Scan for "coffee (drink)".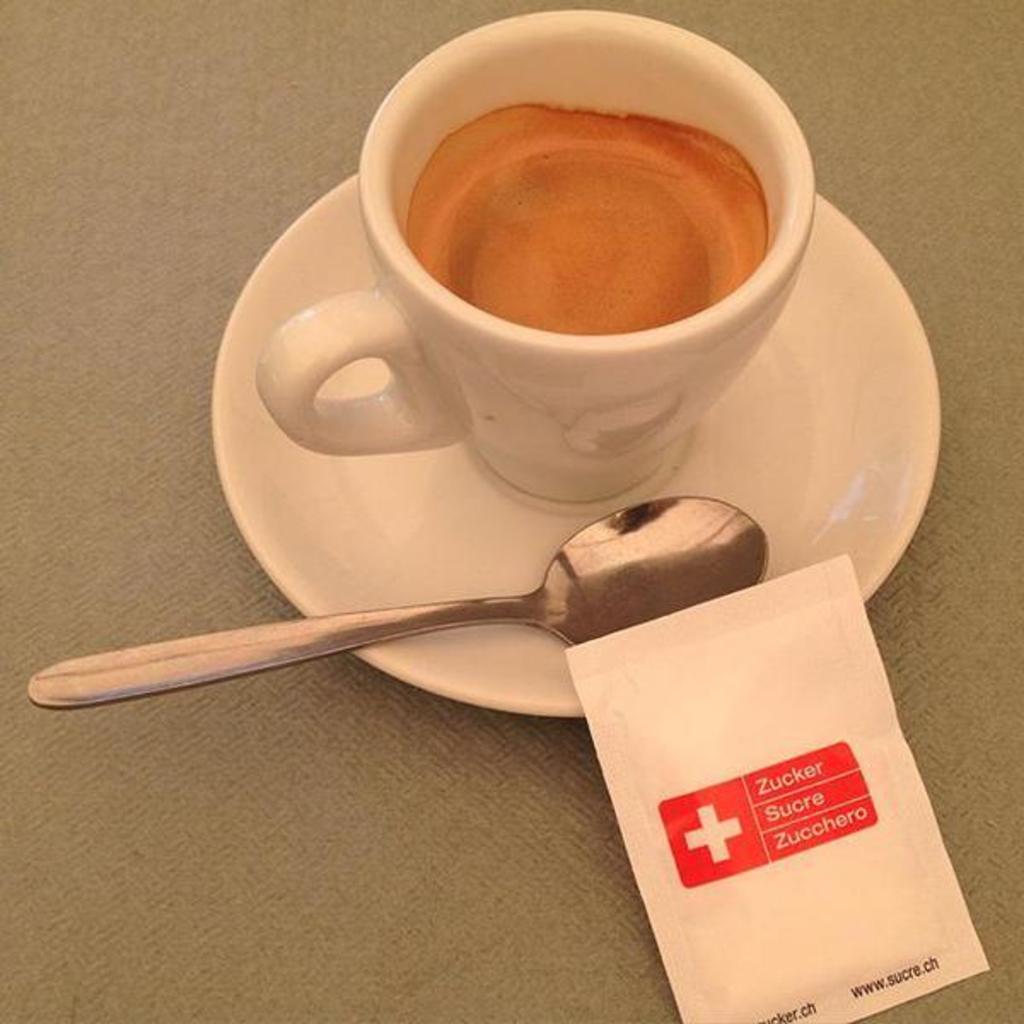
Scan result: <region>282, 38, 823, 517</region>.
